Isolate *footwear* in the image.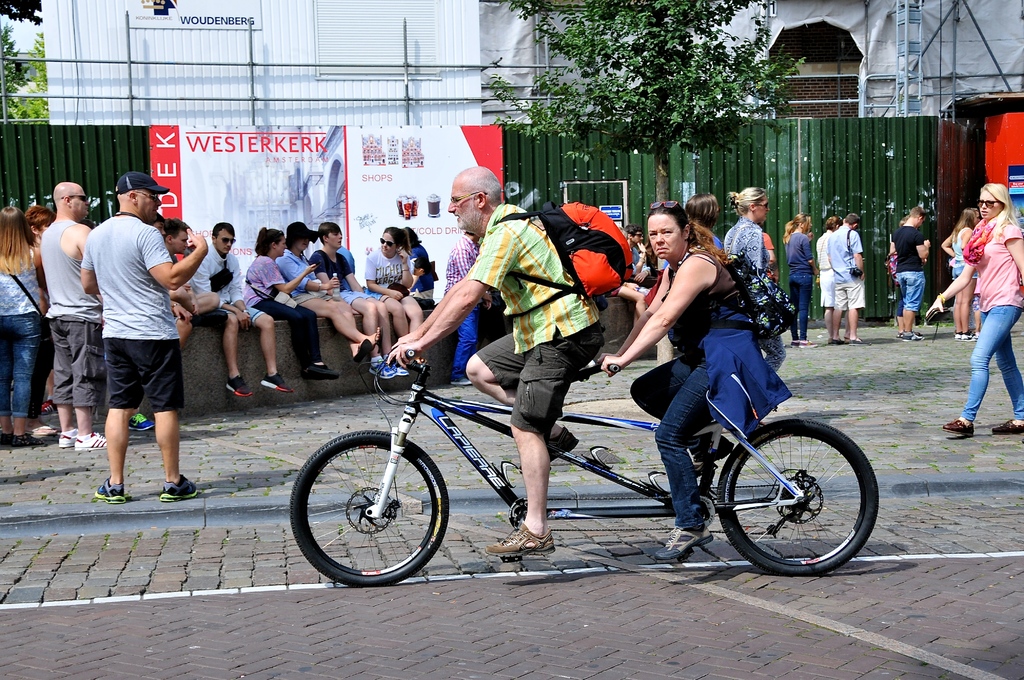
Isolated region: (451, 375, 477, 389).
